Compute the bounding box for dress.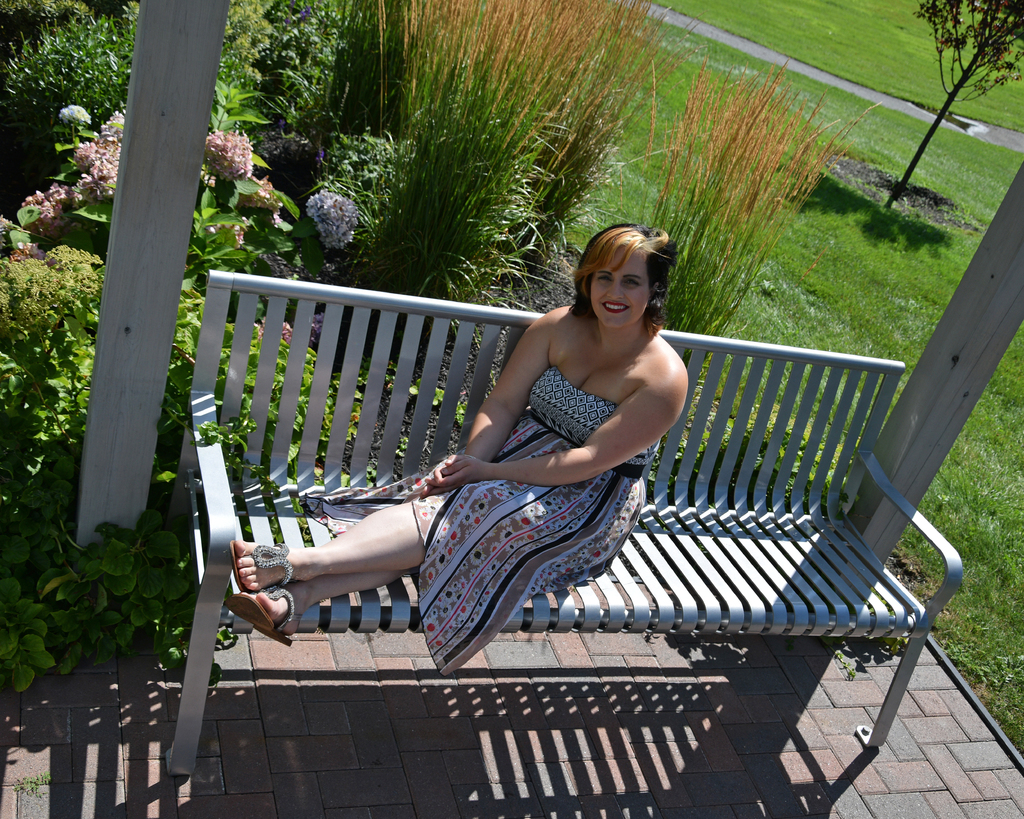
(288,360,648,693).
